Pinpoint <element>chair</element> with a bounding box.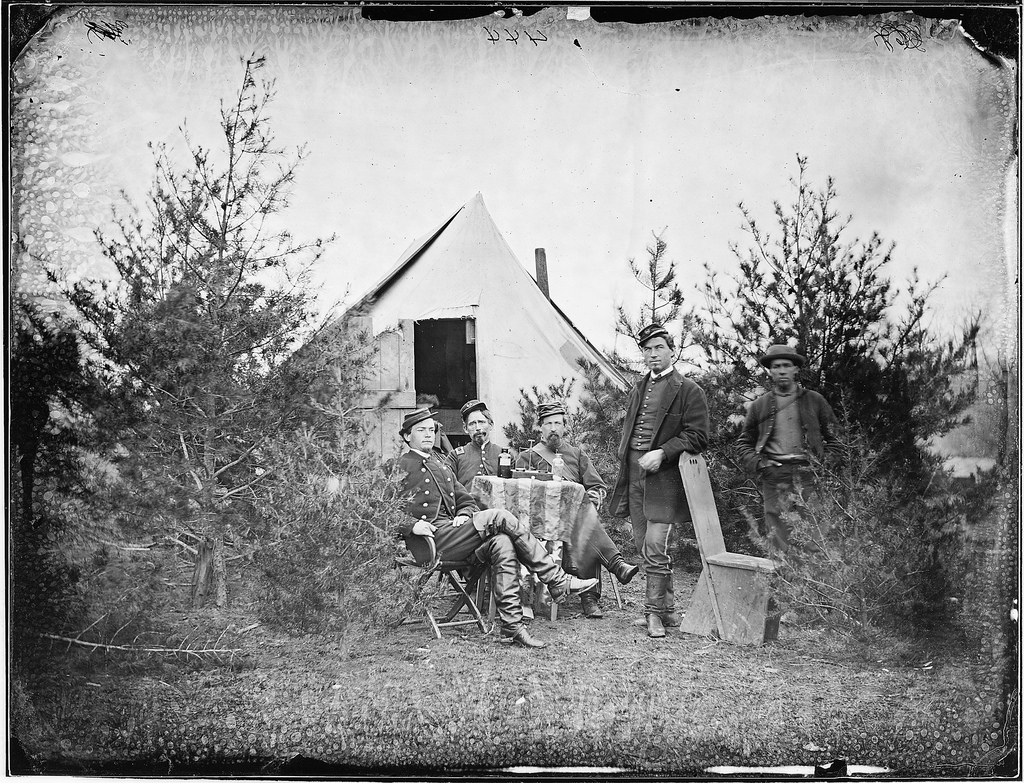
[left=389, top=528, right=498, bottom=638].
